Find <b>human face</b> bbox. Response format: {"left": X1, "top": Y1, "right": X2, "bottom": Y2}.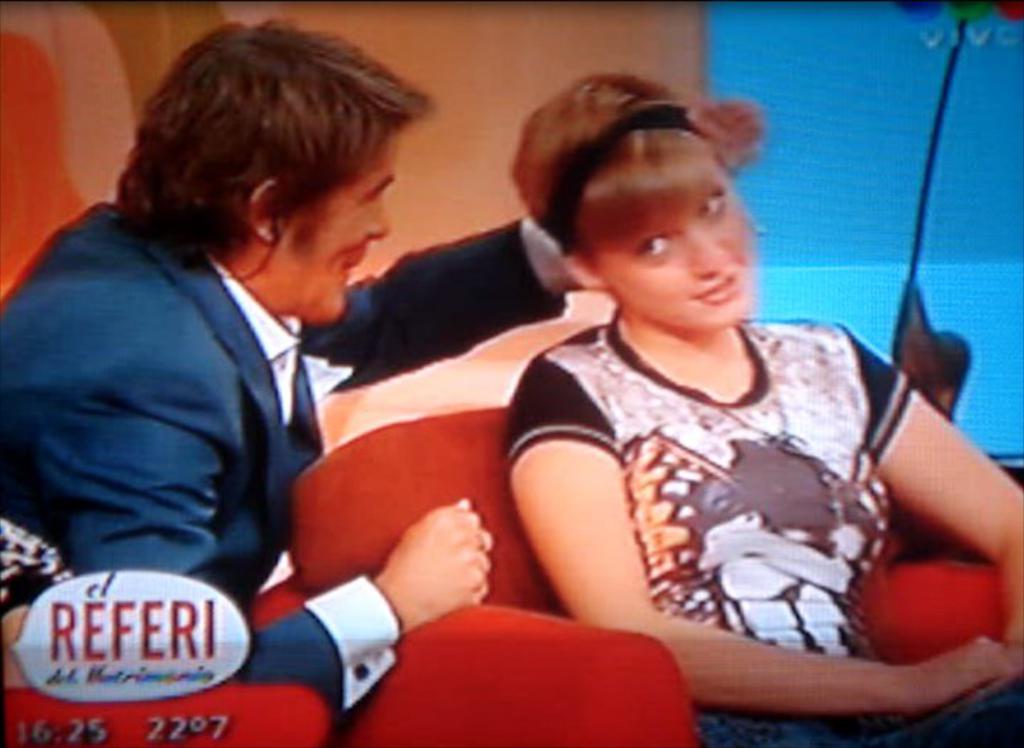
{"left": 585, "top": 178, "right": 752, "bottom": 323}.
